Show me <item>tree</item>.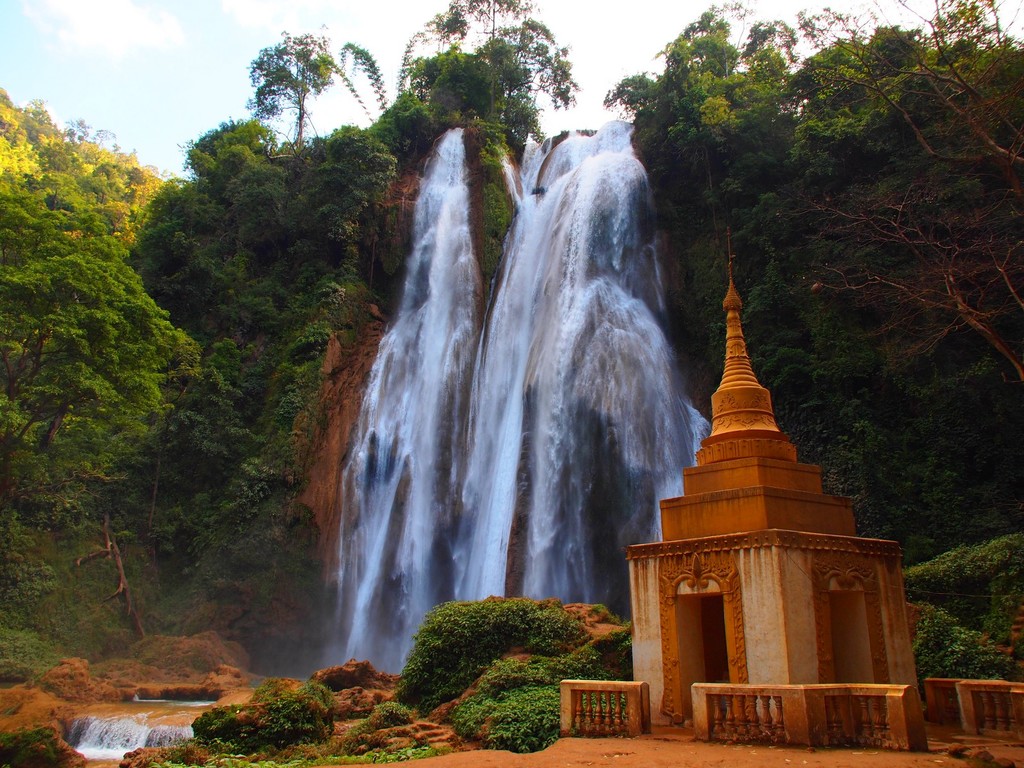
<item>tree</item> is here: bbox=[412, 0, 579, 124].
